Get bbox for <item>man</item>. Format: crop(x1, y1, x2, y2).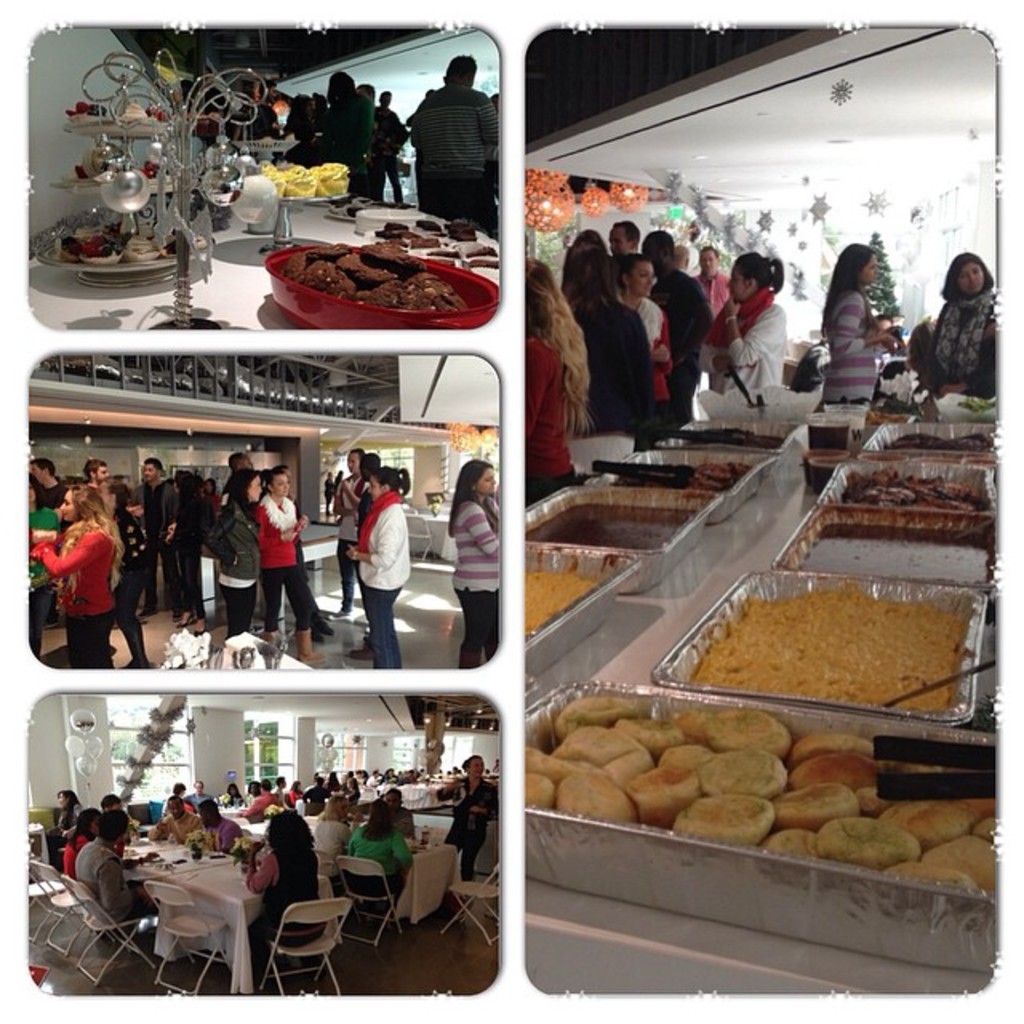
crop(363, 768, 381, 786).
